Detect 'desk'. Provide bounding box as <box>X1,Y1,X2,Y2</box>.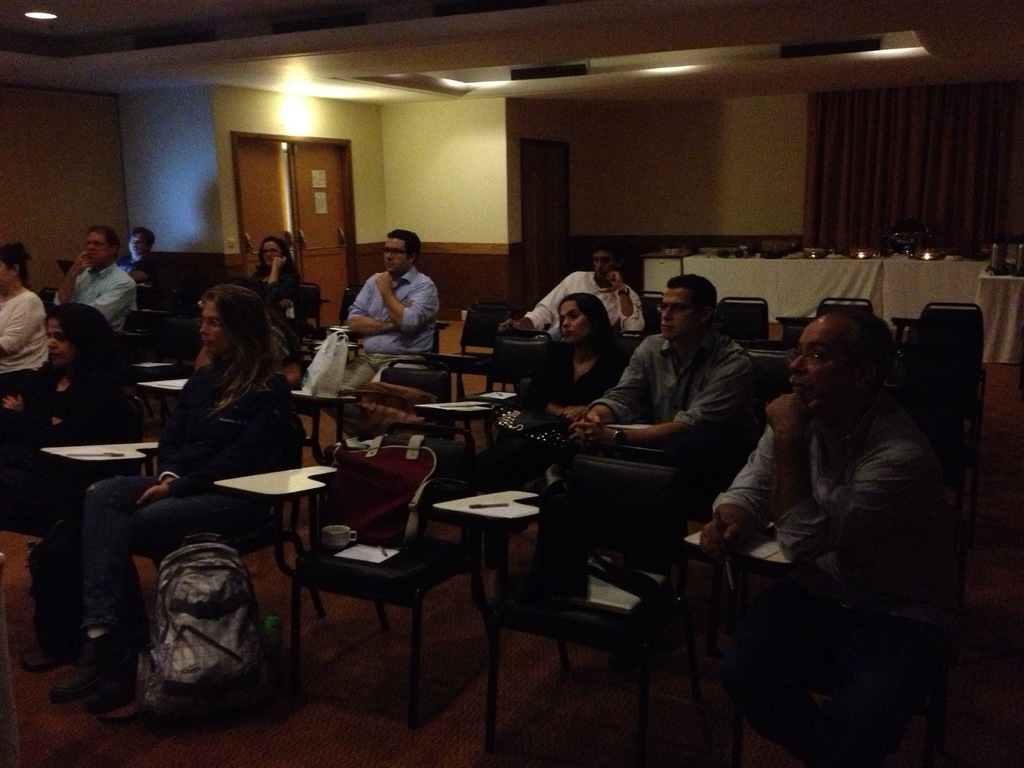
<box>210,458,342,502</box>.
